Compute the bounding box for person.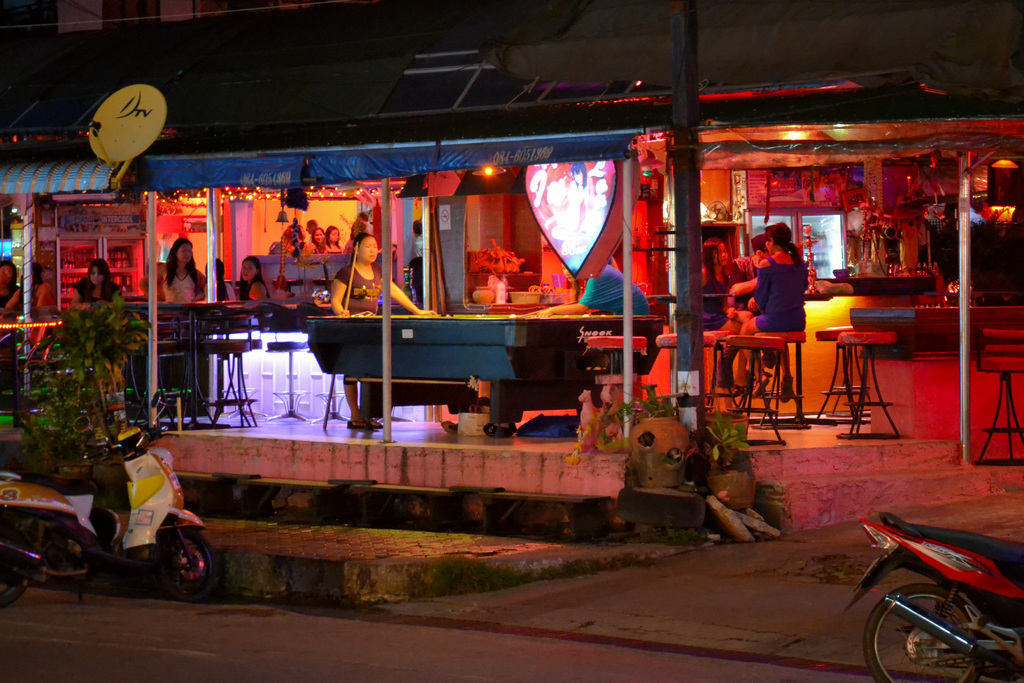
x1=685 y1=237 x2=743 y2=356.
